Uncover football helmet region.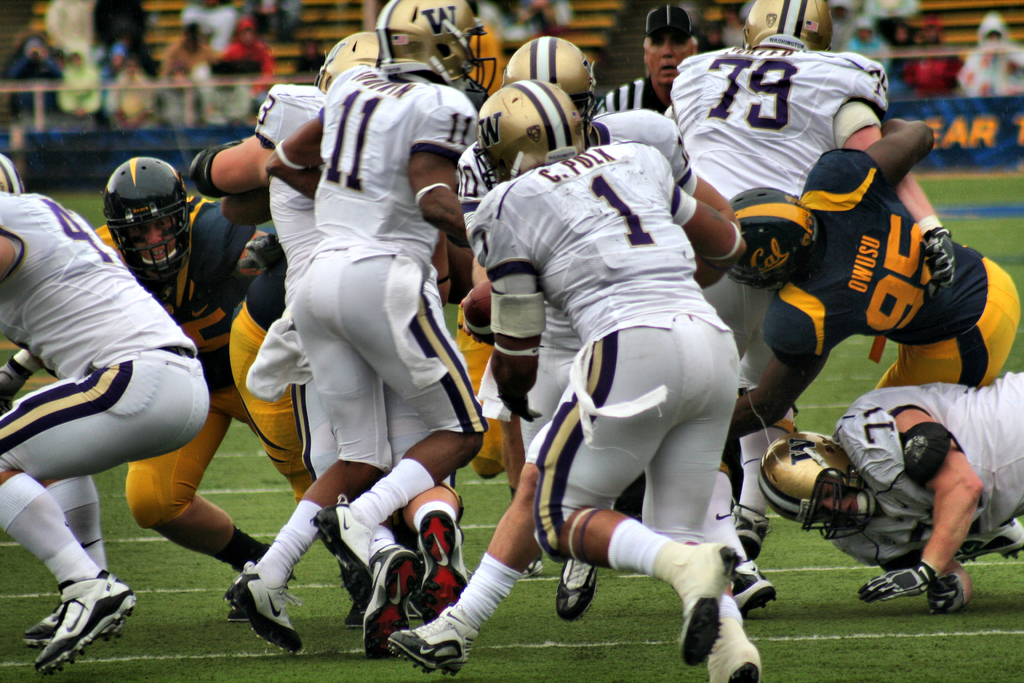
Uncovered: x1=744, y1=0, x2=836, y2=52.
